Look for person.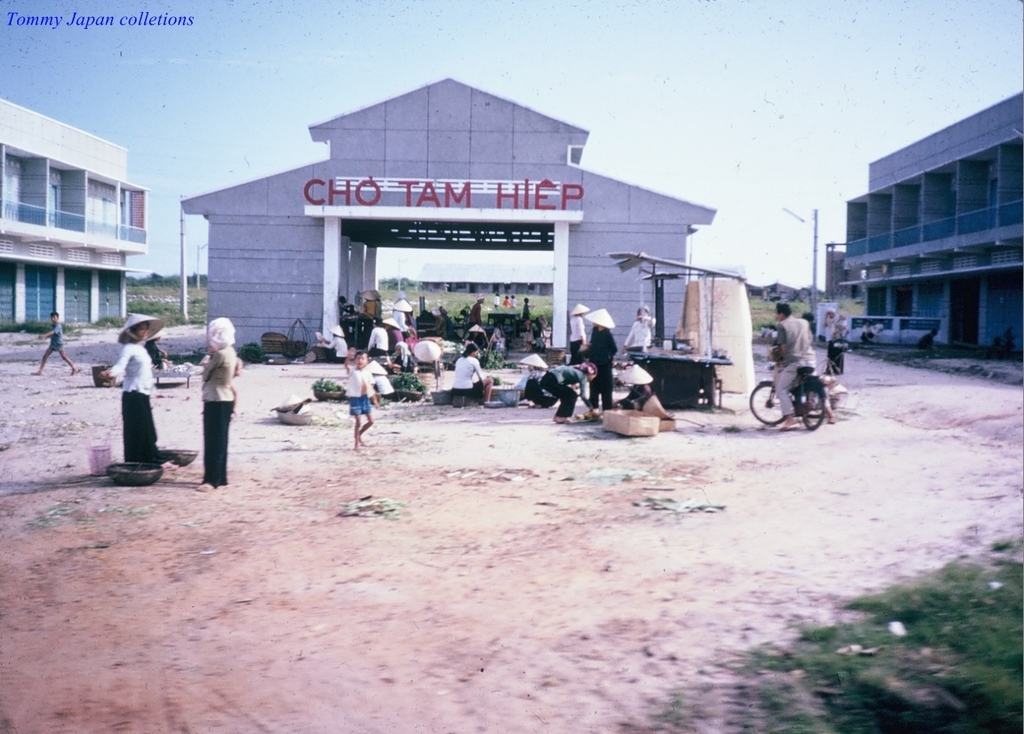
Found: 450 339 492 406.
